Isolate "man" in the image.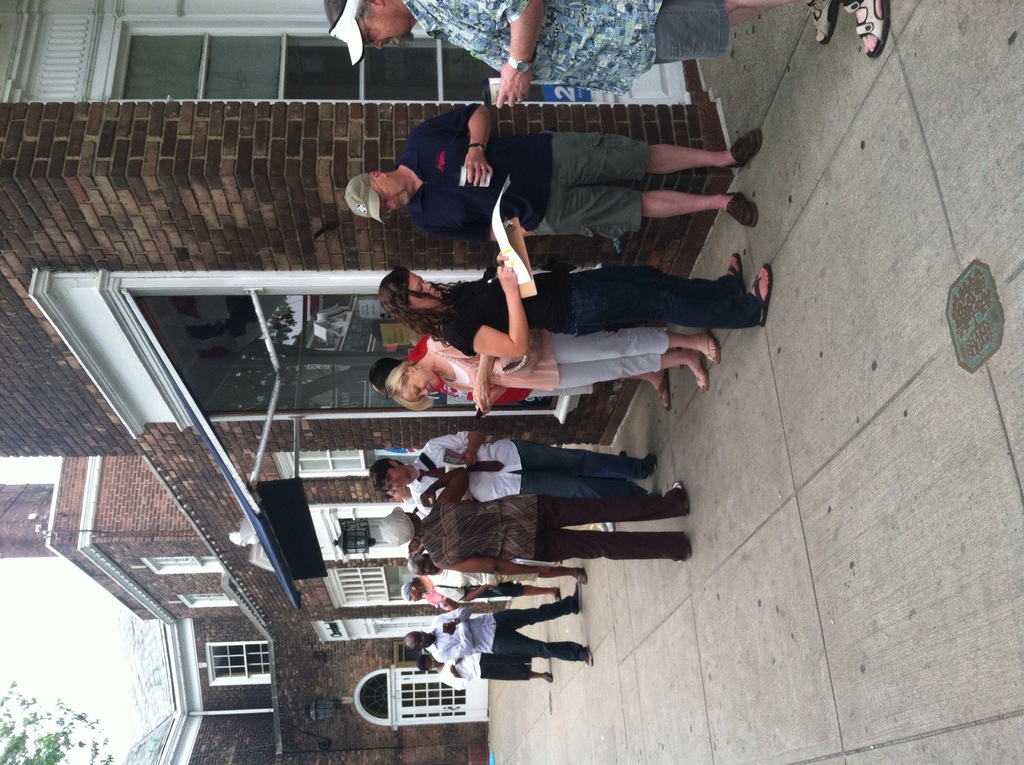
Isolated region: x1=404, y1=583, x2=594, y2=665.
